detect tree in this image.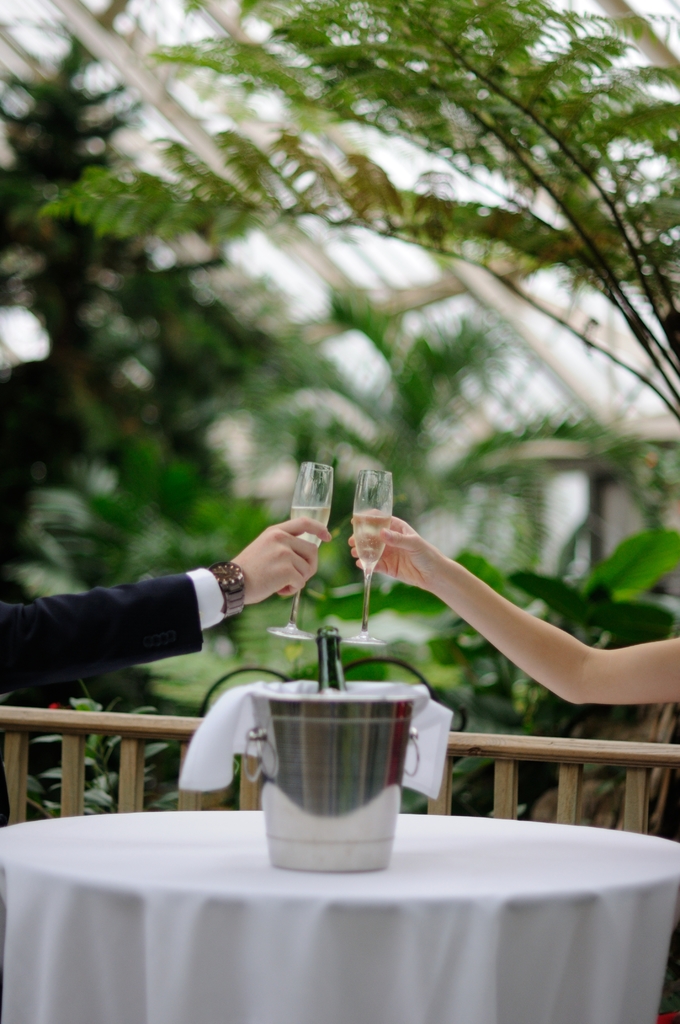
Detection: [43, 0, 679, 419].
